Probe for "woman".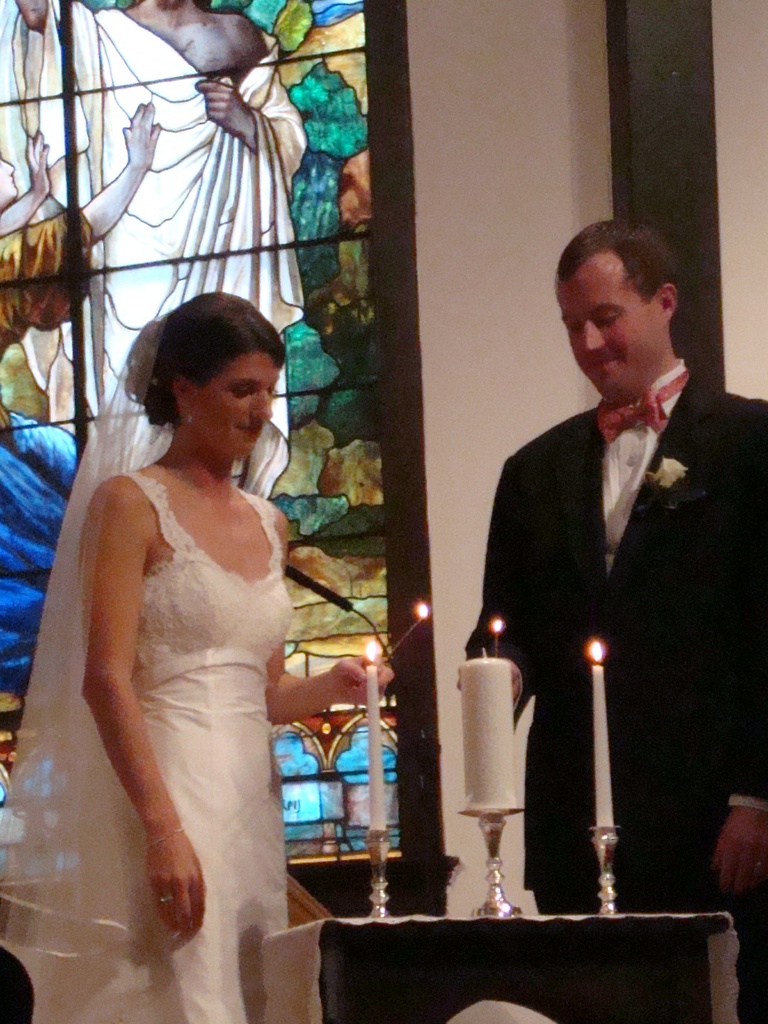
Probe result: bbox(44, 286, 344, 994).
